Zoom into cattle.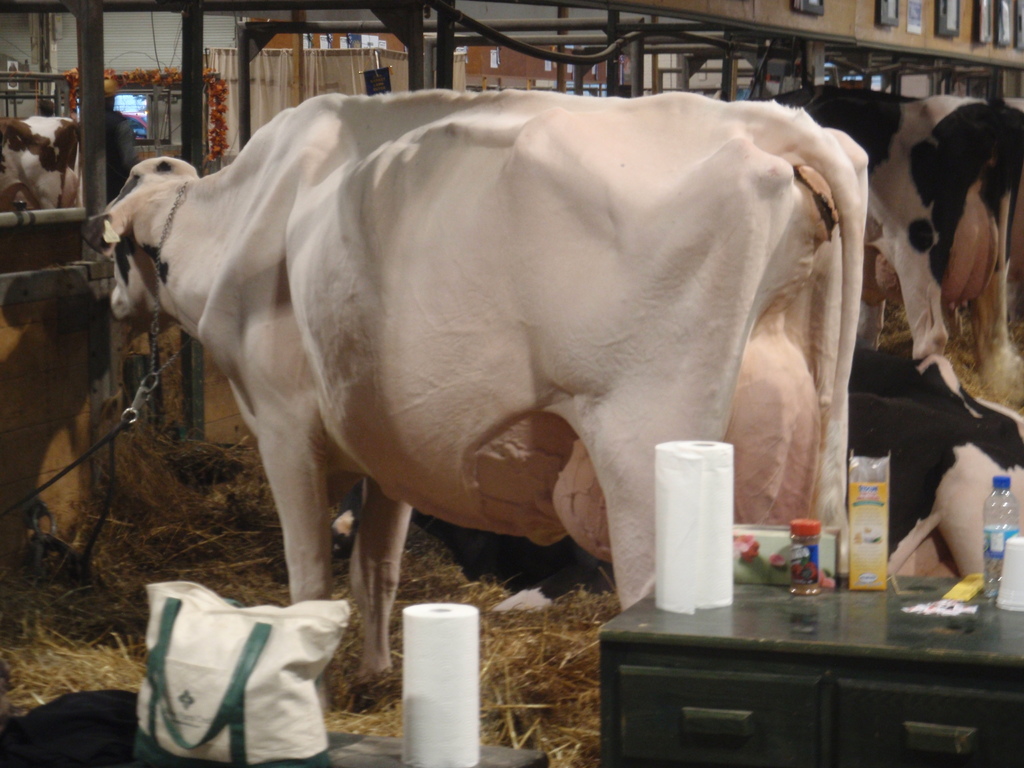
Zoom target: [763, 90, 1023, 360].
